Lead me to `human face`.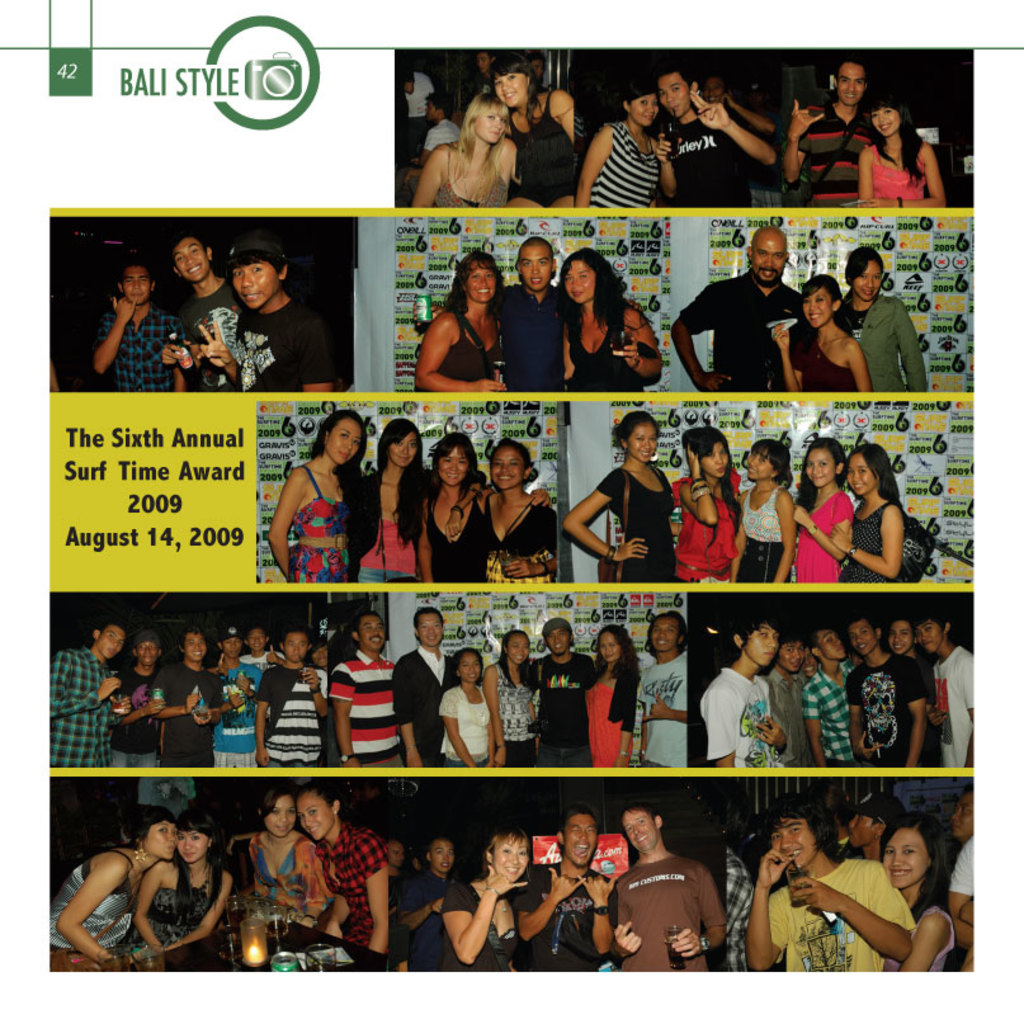
Lead to [left=837, top=66, right=863, bottom=108].
